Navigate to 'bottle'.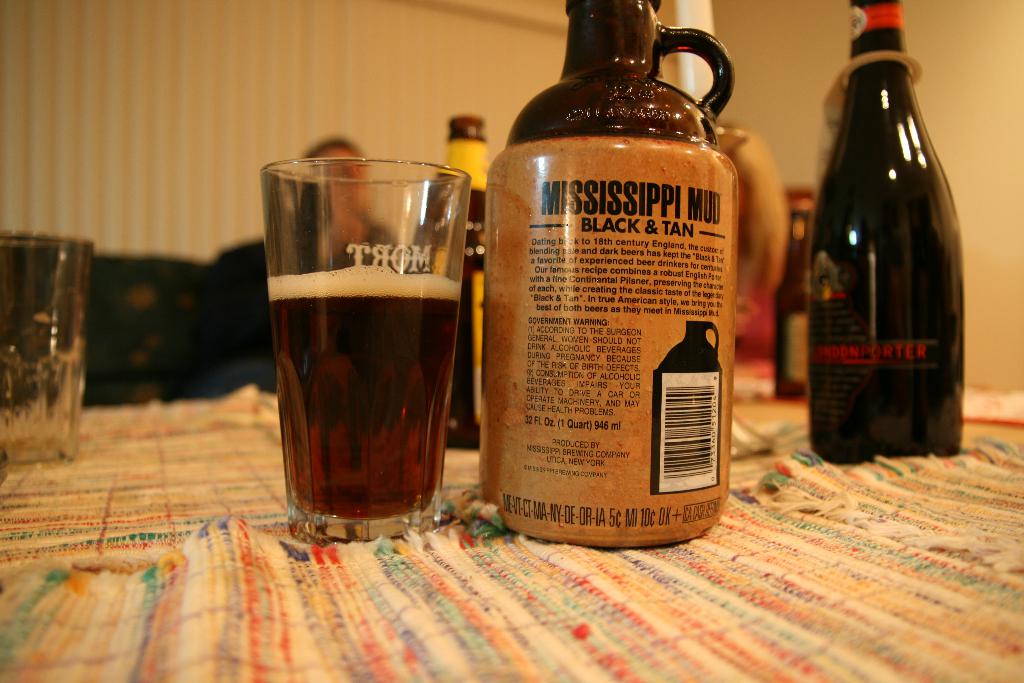
Navigation target: [x1=460, y1=3, x2=767, y2=552].
